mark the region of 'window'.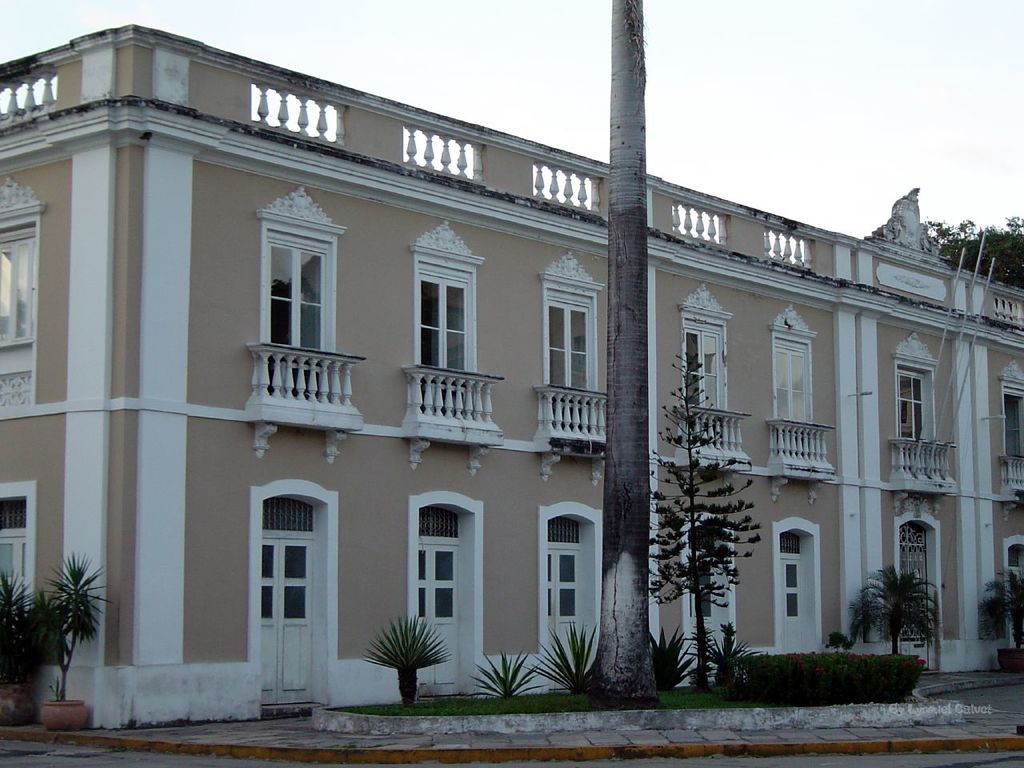
Region: [left=545, top=514, right=589, bottom=677].
